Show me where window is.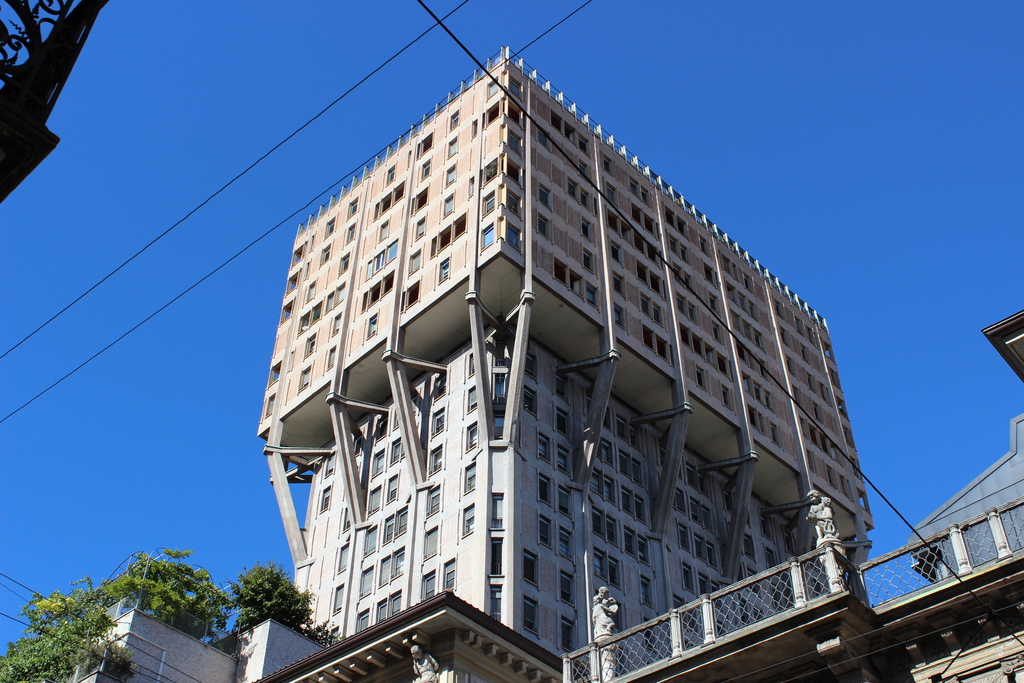
window is at {"left": 428, "top": 402, "right": 446, "bottom": 438}.
